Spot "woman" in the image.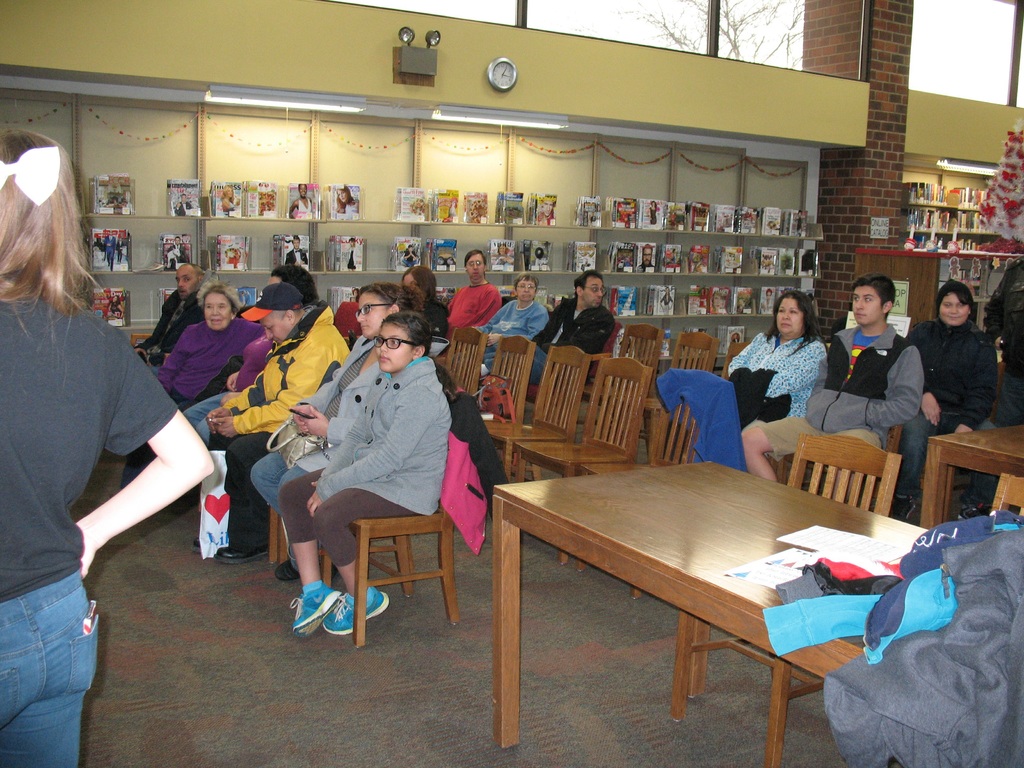
"woman" found at left=0, top=129, right=220, bottom=767.
